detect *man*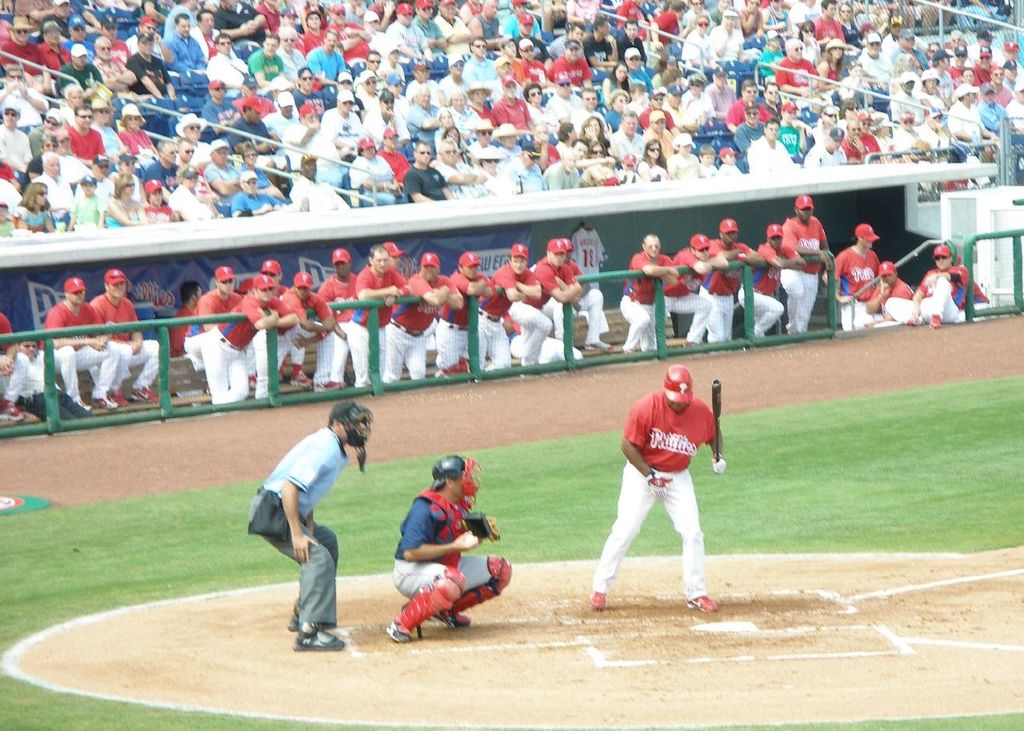
282,273,338,382
